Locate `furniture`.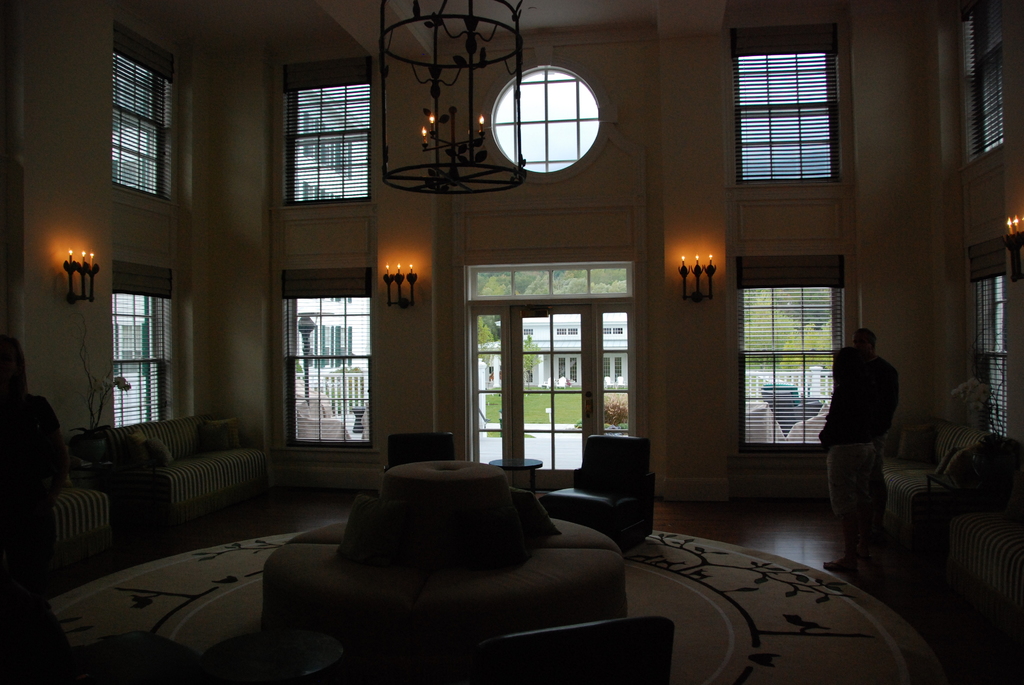
Bounding box: x1=883 y1=421 x2=990 y2=539.
